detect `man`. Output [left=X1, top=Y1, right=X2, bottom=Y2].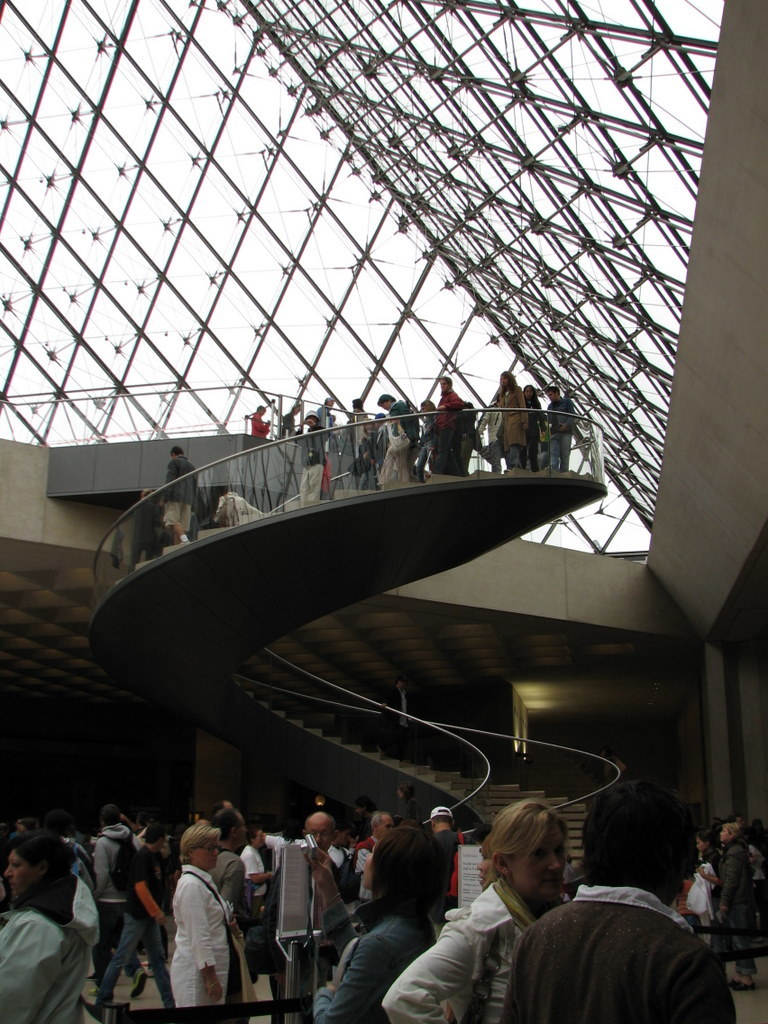
[left=386, top=797, right=529, bottom=1023].
